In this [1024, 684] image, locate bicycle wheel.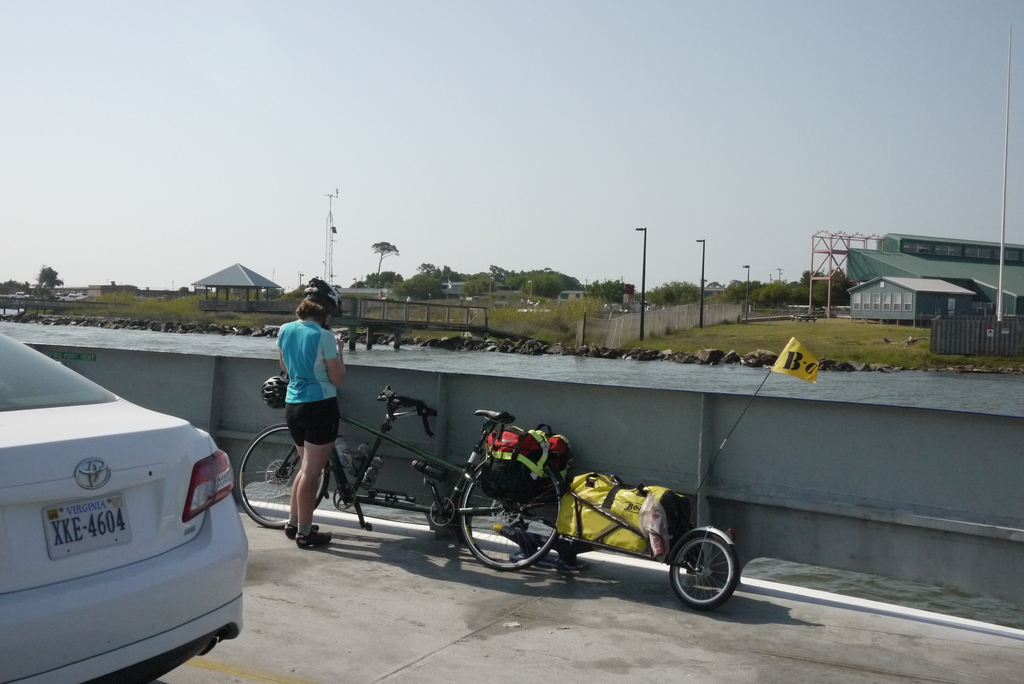
Bounding box: {"x1": 239, "y1": 423, "x2": 328, "y2": 529}.
